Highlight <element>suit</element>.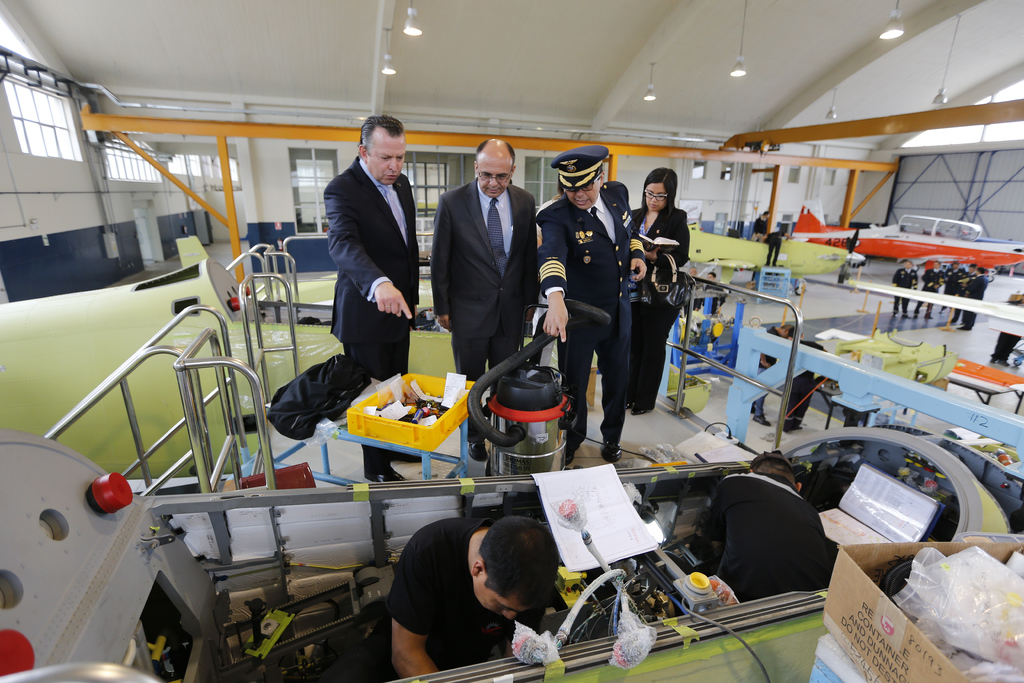
Highlighted region: bbox=[321, 149, 420, 477].
